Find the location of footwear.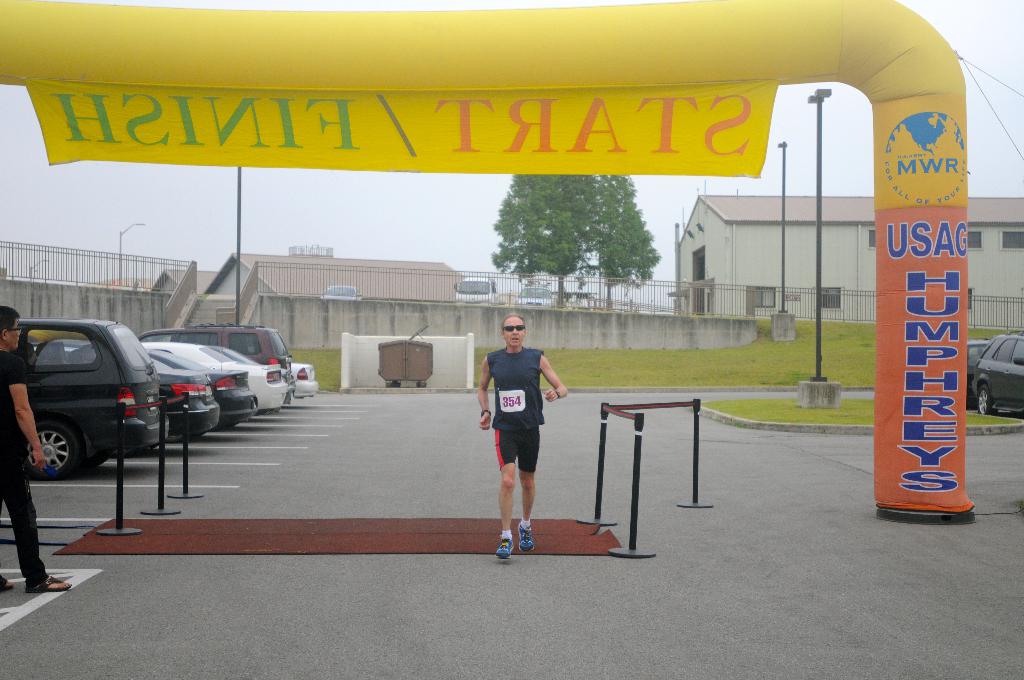
Location: x1=516 y1=527 x2=537 y2=553.
